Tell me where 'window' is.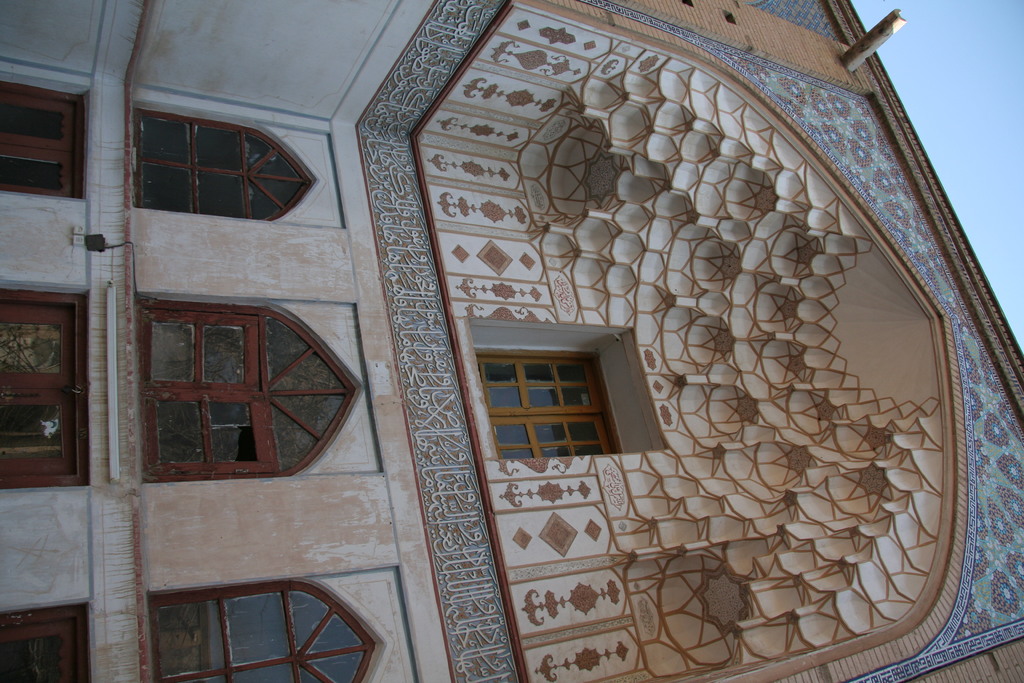
'window' is at bbox=[147, 582, 373, 682].
